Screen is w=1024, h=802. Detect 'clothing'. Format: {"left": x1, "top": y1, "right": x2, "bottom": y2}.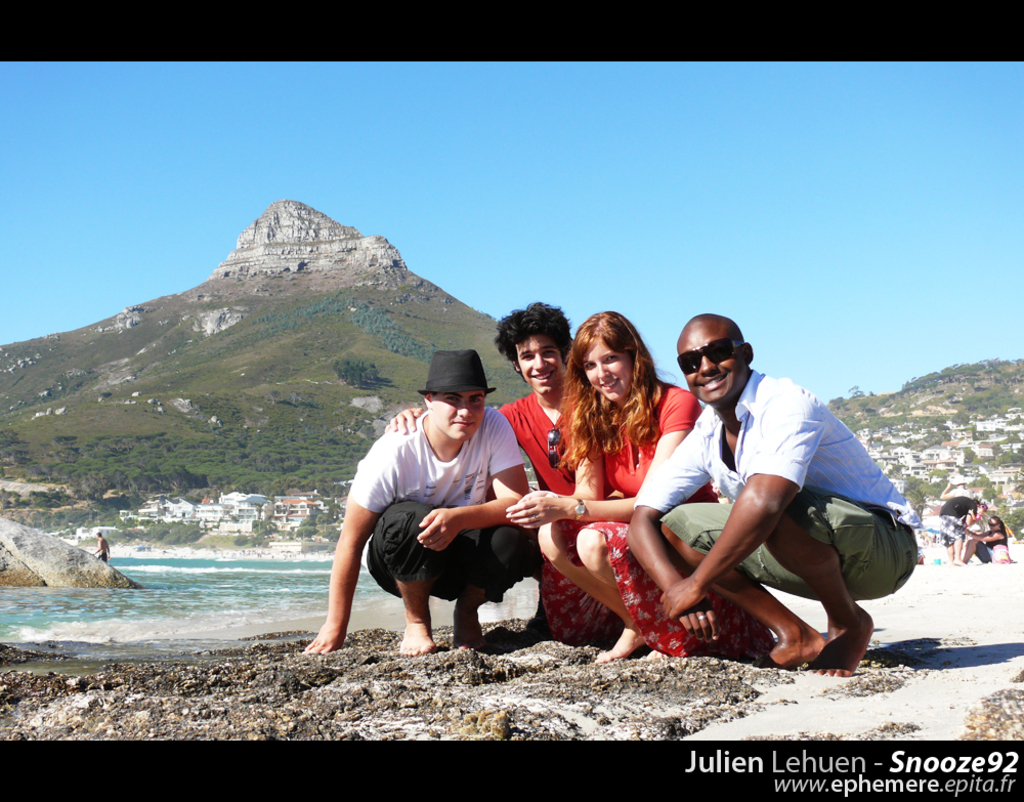
{"left": 635, "top": 347, "right": 892, "bottom": 618}.
